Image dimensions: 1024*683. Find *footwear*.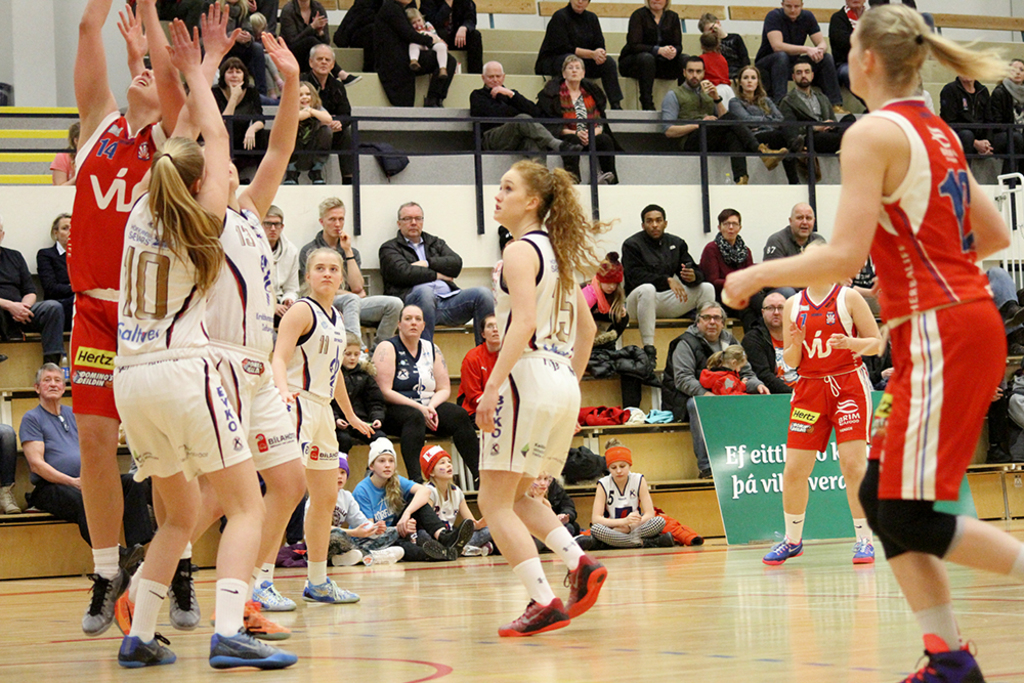
<box>119,632,177,668</box>.
